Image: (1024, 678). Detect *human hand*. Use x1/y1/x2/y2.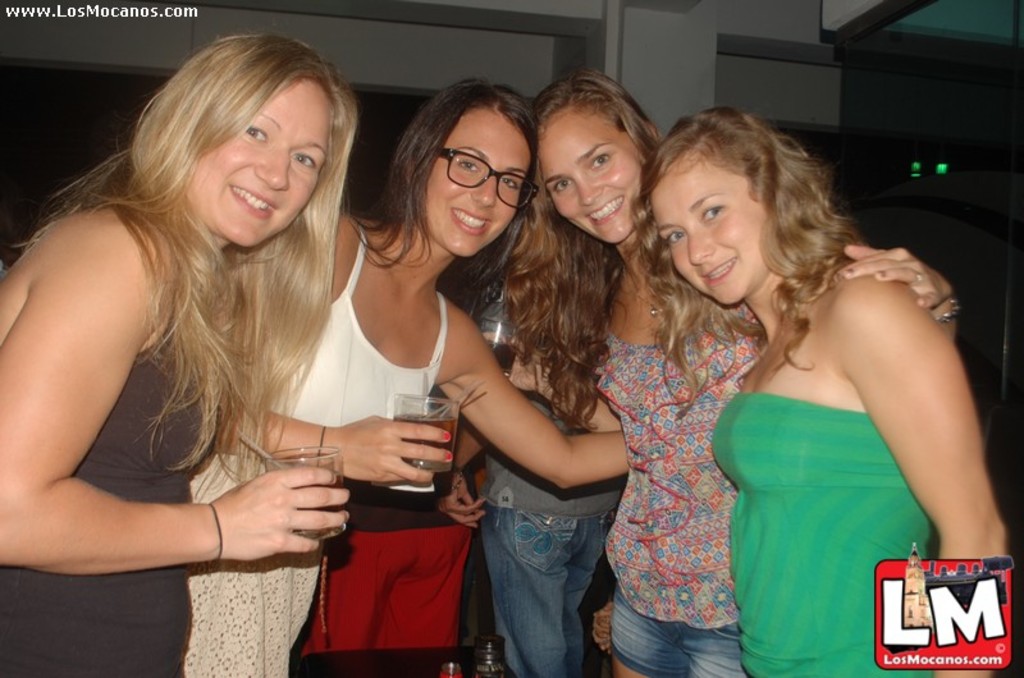
594/599/612/654.
